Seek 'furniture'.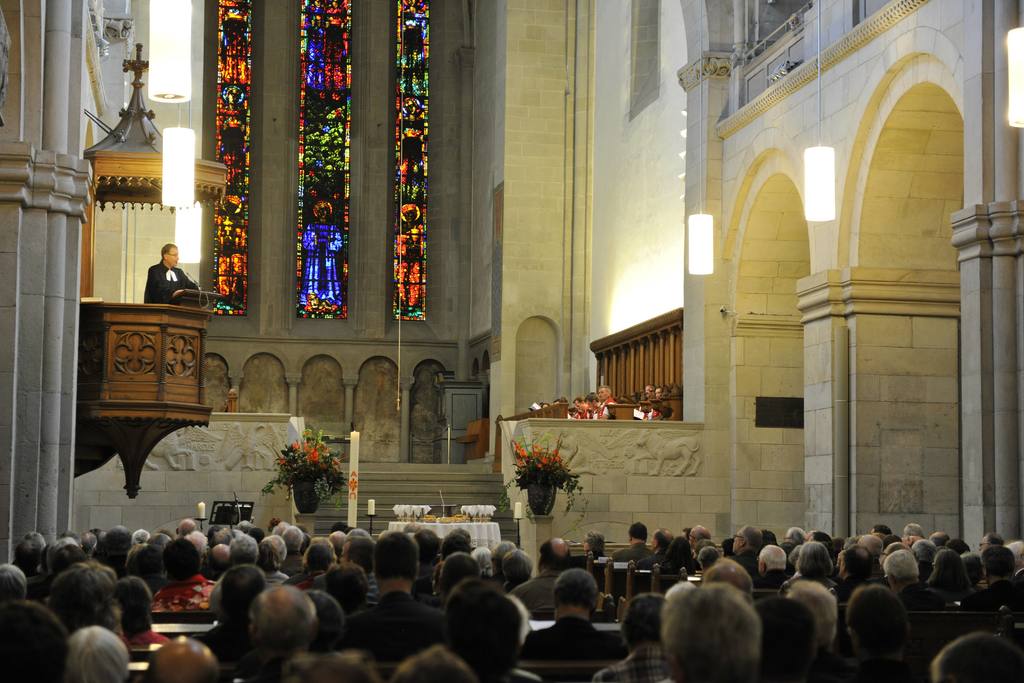
box(659, 397, 680, 423).
